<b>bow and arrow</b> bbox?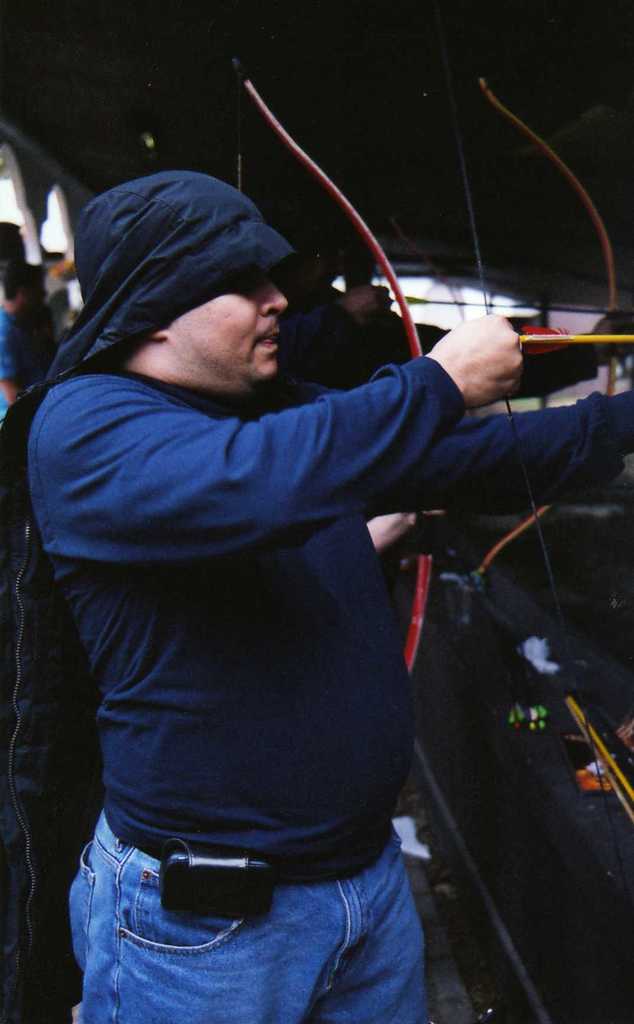
box=[226, 63, 461, 684]
